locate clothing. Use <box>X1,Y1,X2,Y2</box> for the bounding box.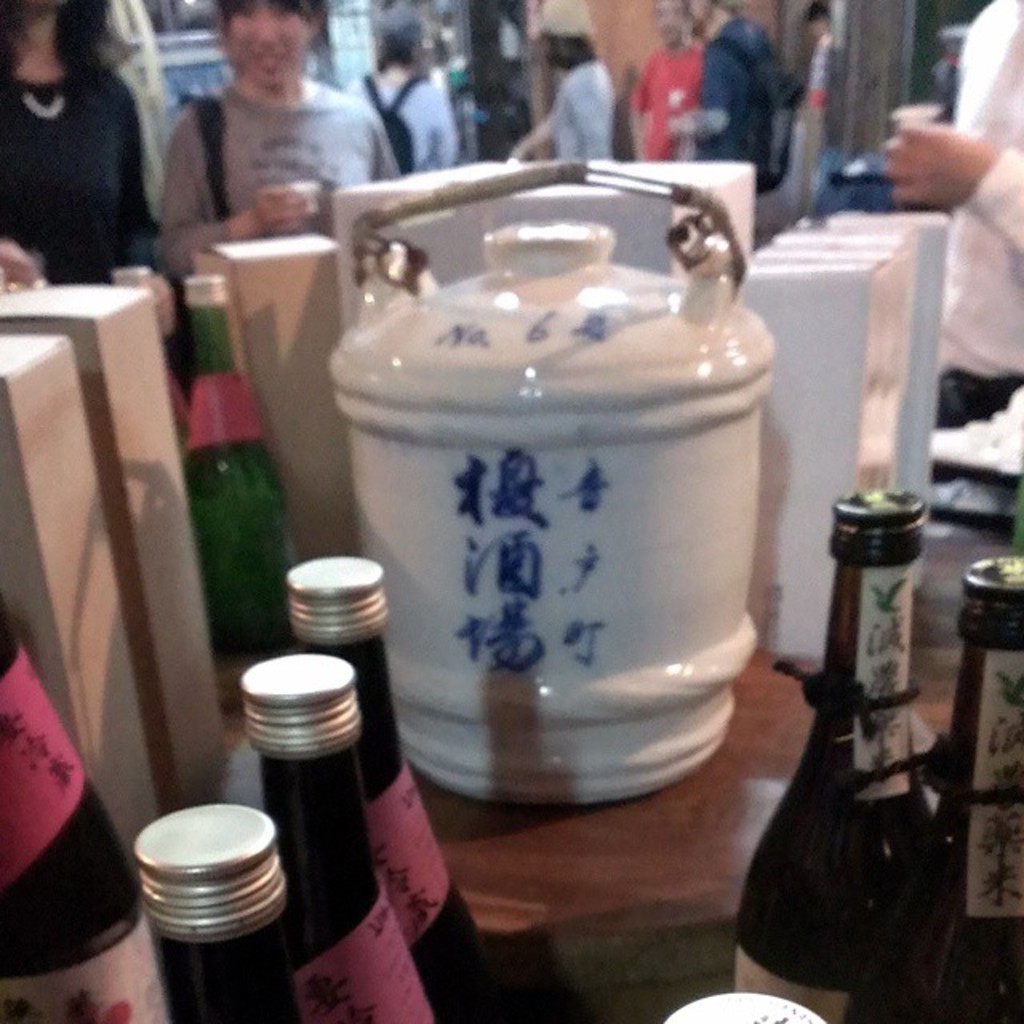
<box>686,6,776,186</box>.
